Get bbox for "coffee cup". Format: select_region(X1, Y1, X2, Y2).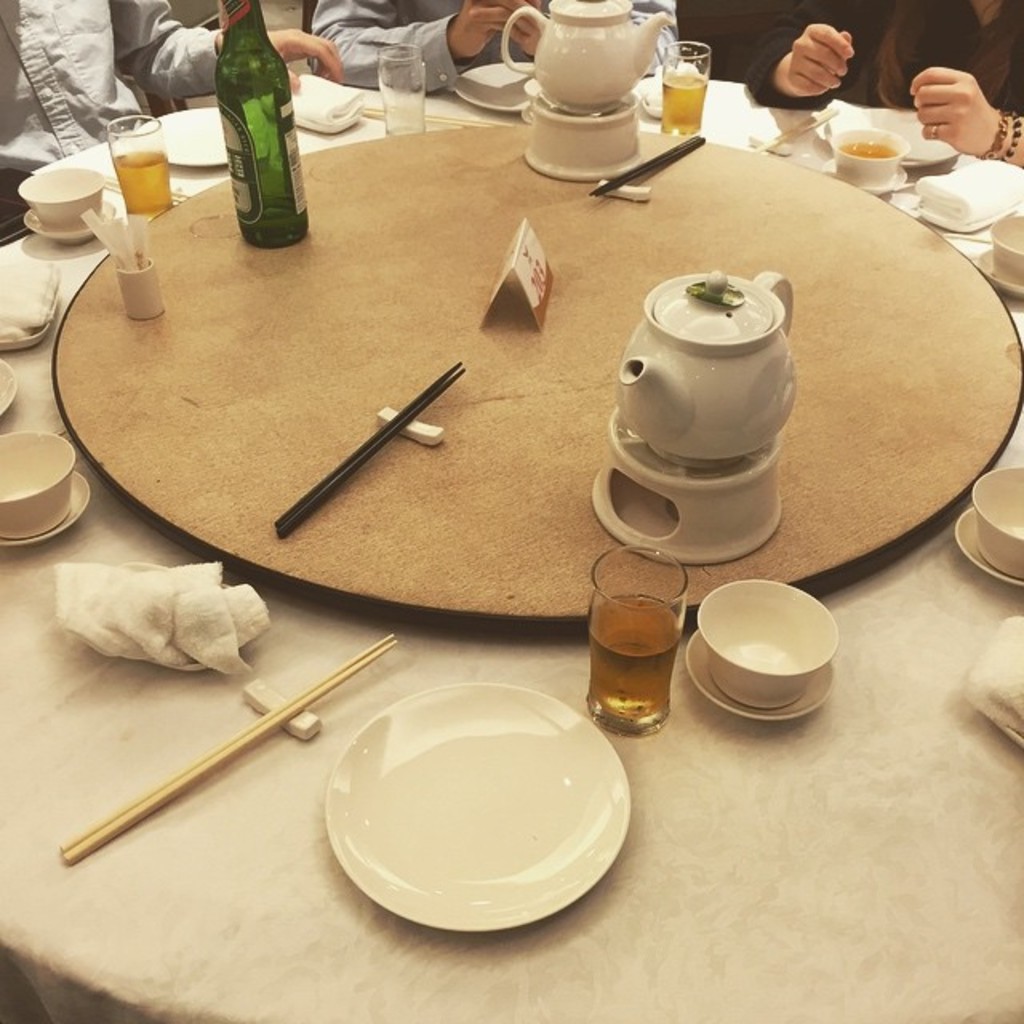
select_region(0, 432, 80, 541).
